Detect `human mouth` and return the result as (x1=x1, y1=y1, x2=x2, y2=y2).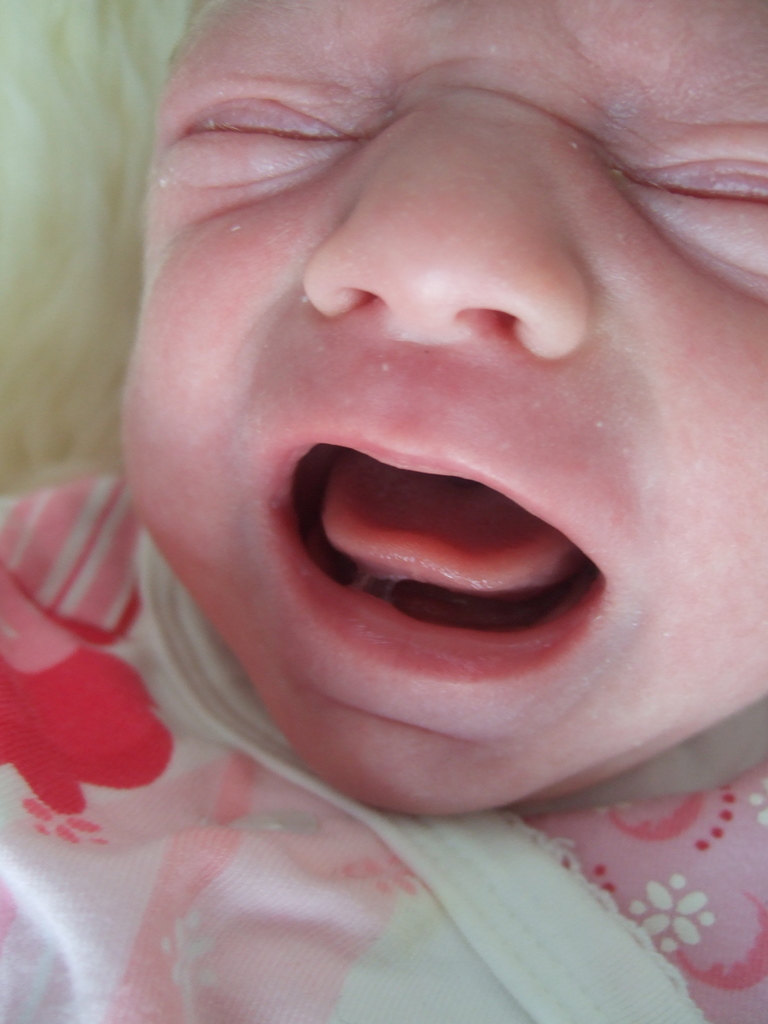
(x1=264, y1=422, x2=619, y2=680).
